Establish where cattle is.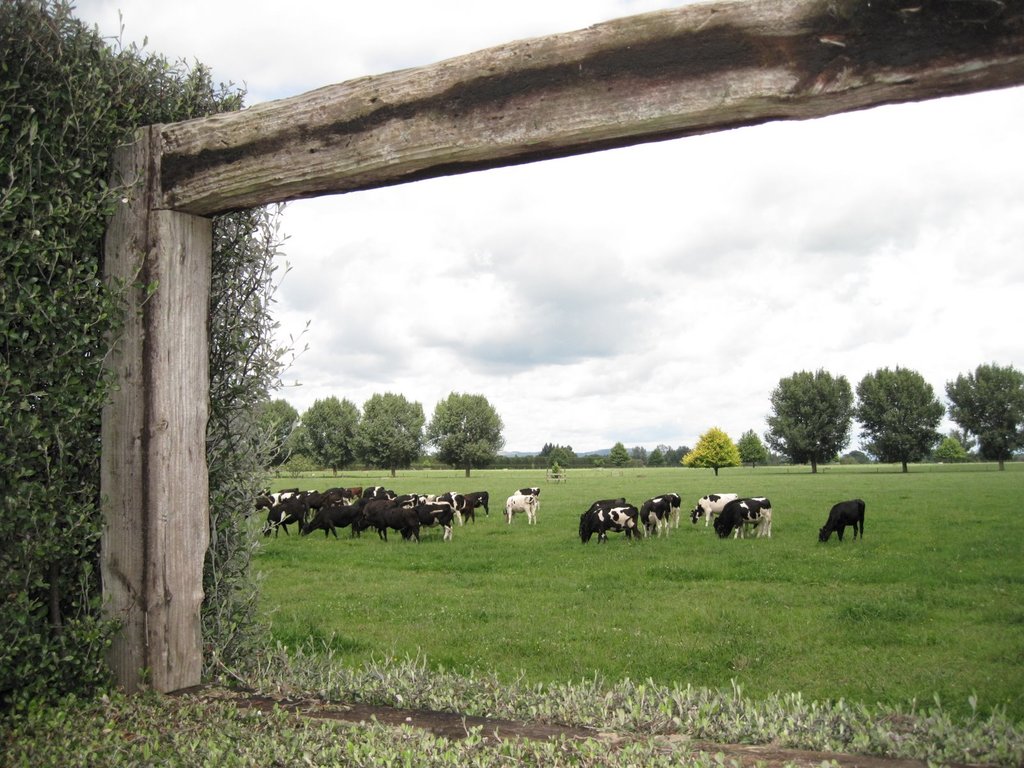
Established at [x1=689, y1=491, x2=737, y2=528].
